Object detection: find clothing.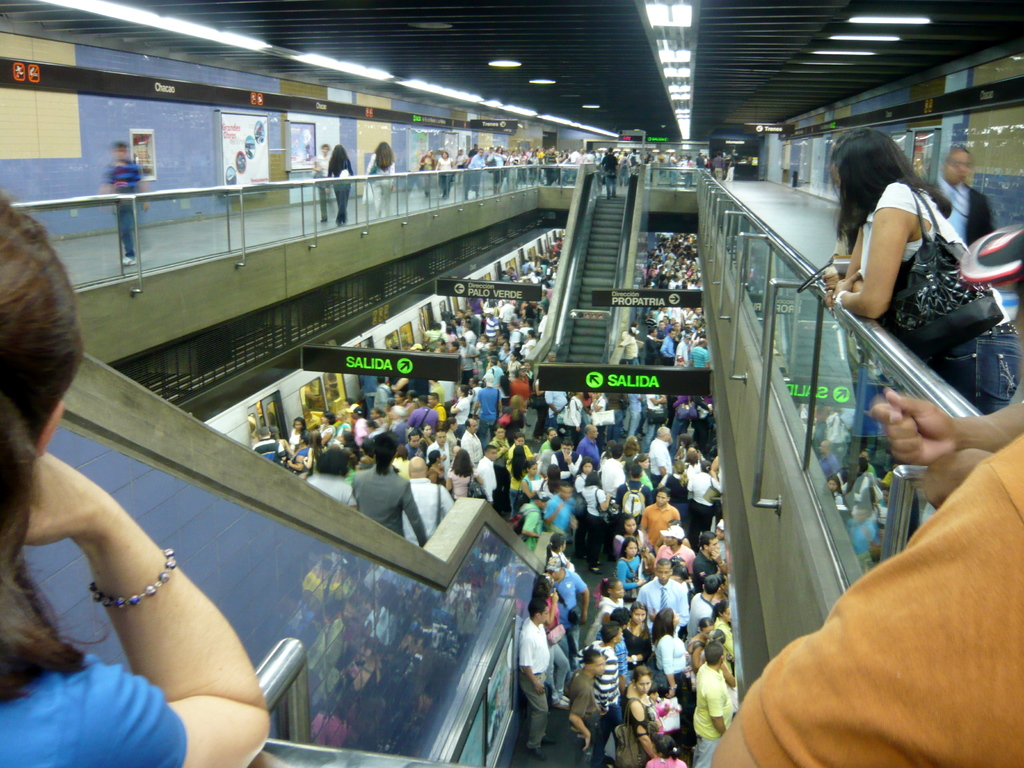
[x1=516, y1=499, x2=542, y2=552].
